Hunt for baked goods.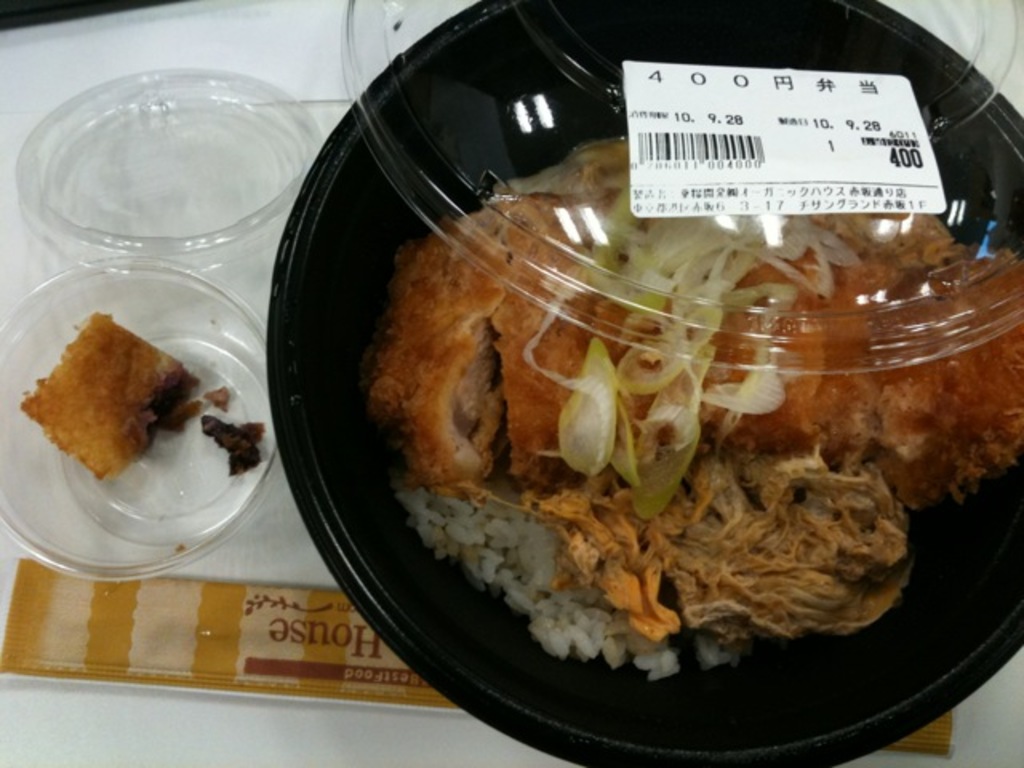
Hunted down at 8:299:208:504.
